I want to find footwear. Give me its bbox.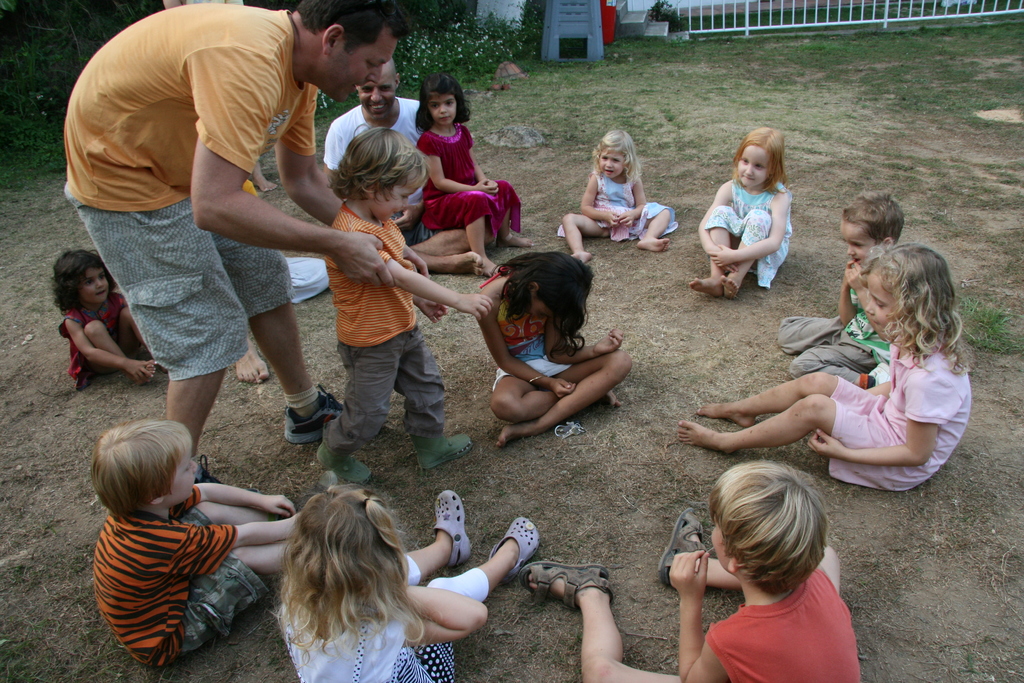
491 516 542 588.
